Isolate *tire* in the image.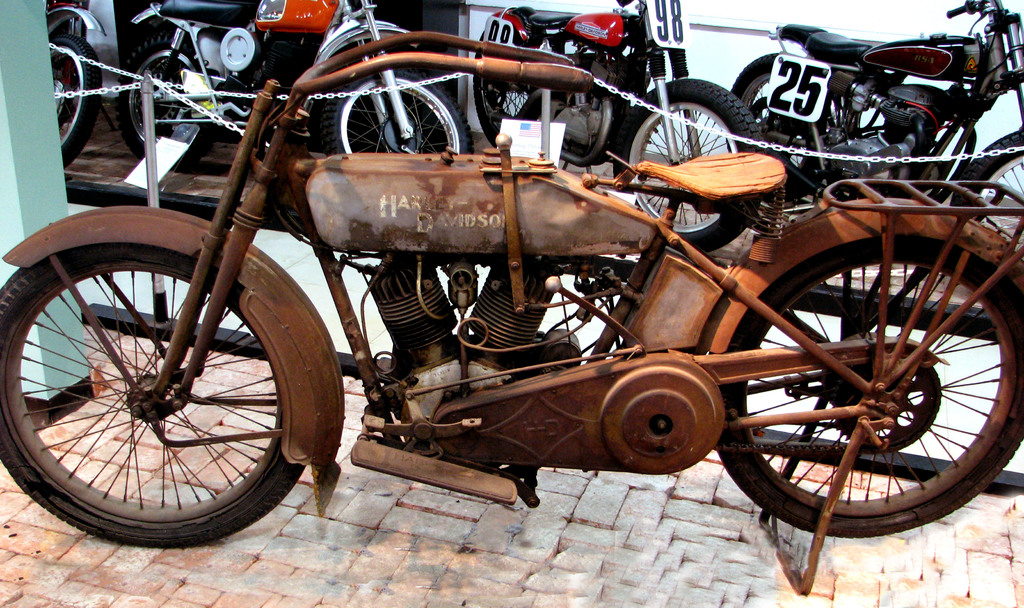
Isolated region: [left=713, top=205, right=1023, bottom=538].
